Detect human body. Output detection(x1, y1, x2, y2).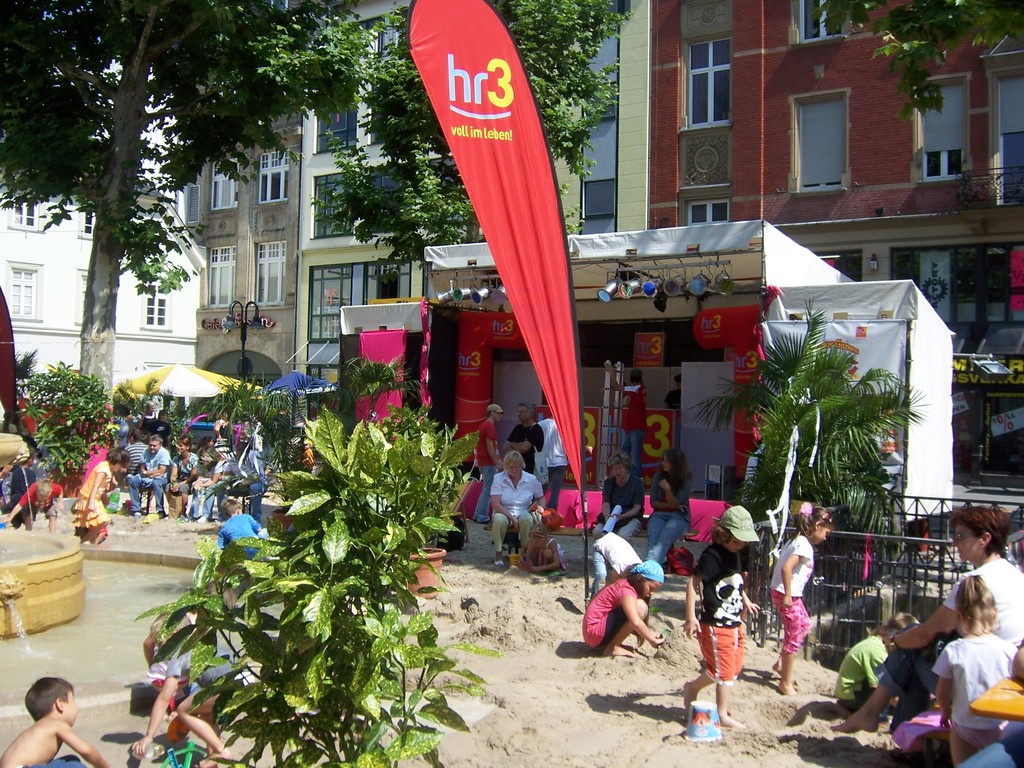
detection(772, 513, 841, 686).
